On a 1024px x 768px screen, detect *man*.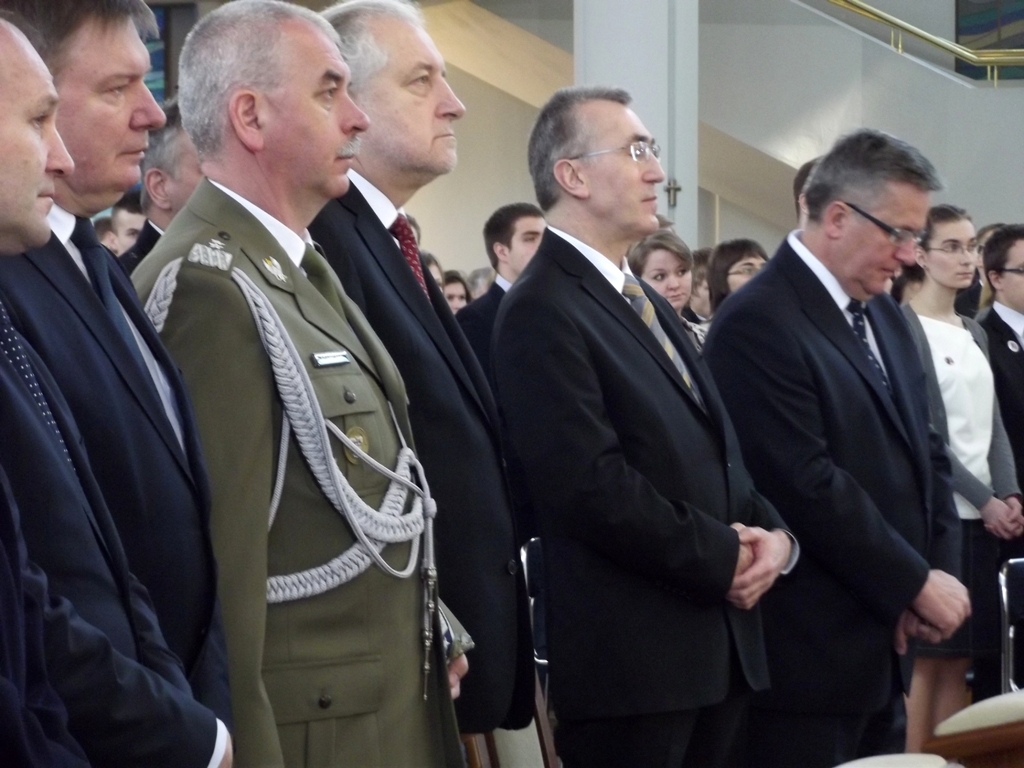
region(494, 83, 797, 767).
